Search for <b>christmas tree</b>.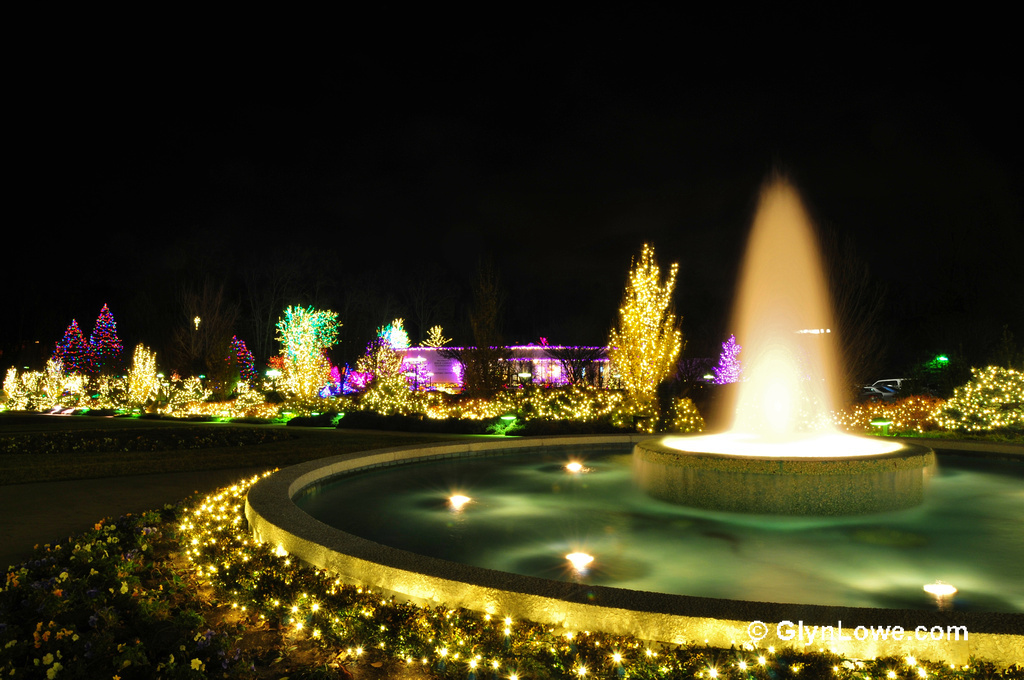
Found at detection(708, 329, 747, 385).
